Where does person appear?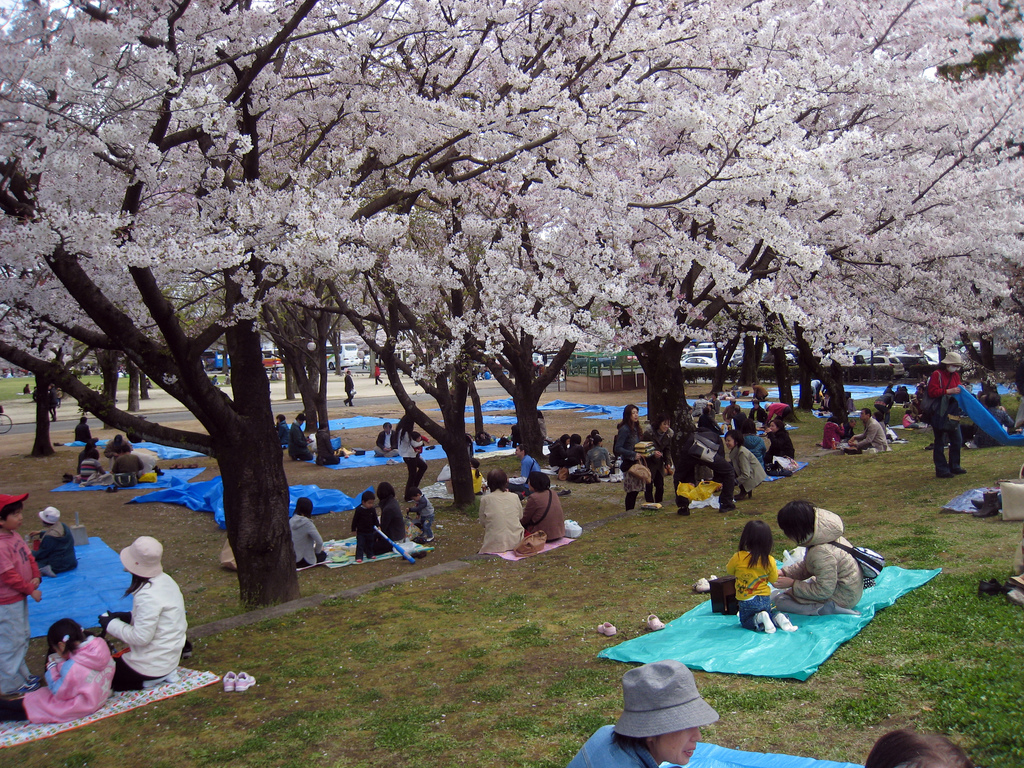
Appears at box(762, 418, 801, 477).
